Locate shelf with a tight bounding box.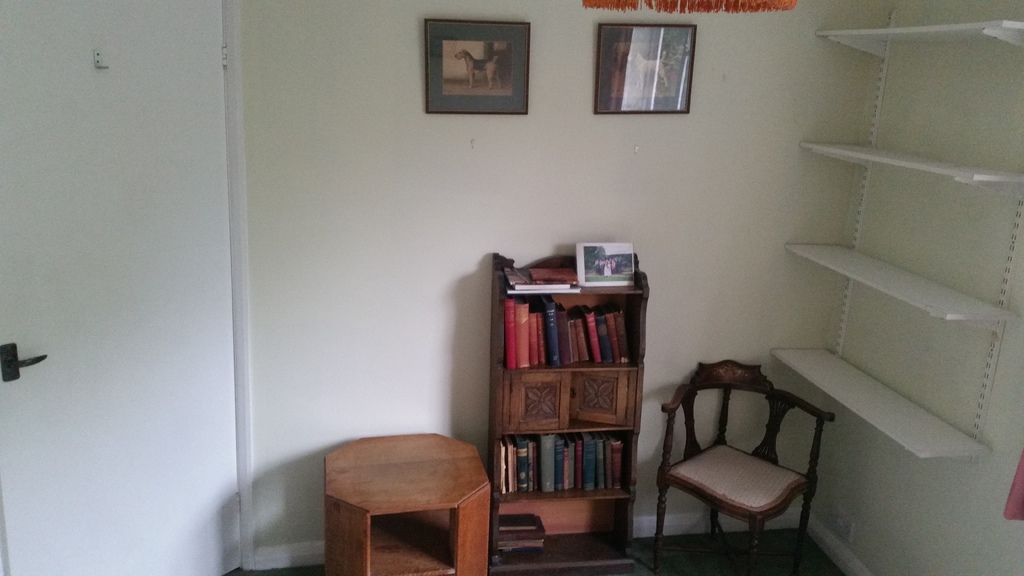
left=816, top=15, right=1023, bottom=66.
